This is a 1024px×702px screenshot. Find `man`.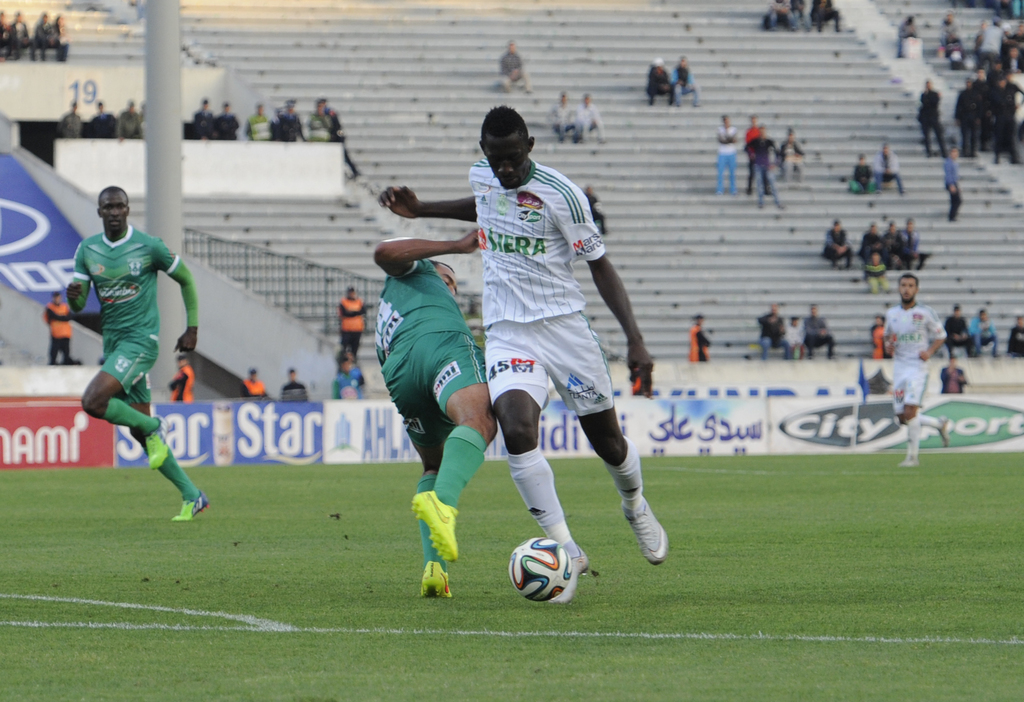
Bounding box: (x1=330, y1=347, x2=368, y2=404).
